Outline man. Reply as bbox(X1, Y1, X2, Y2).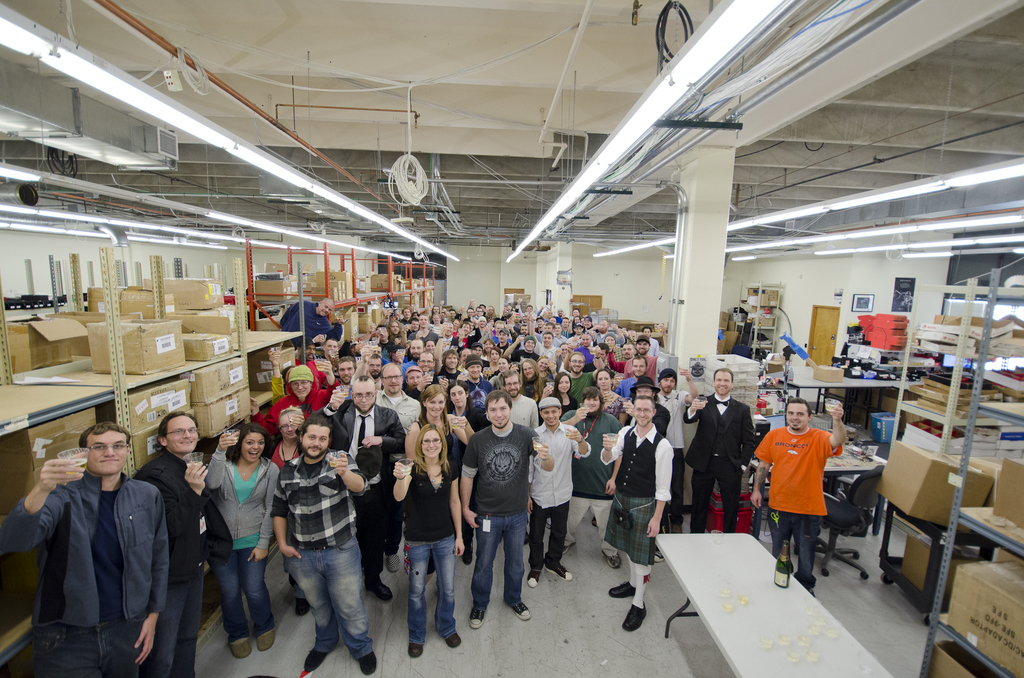
bbox(499, 370, 538, 423).
